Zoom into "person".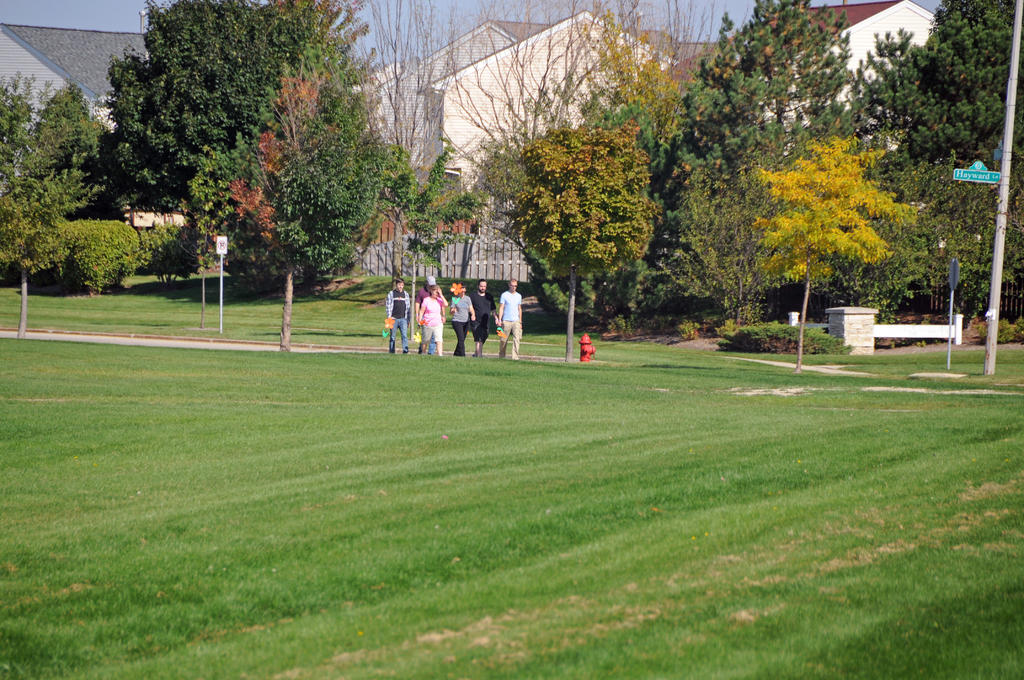
Zoom target: <box>493,275,532,369</box>.
